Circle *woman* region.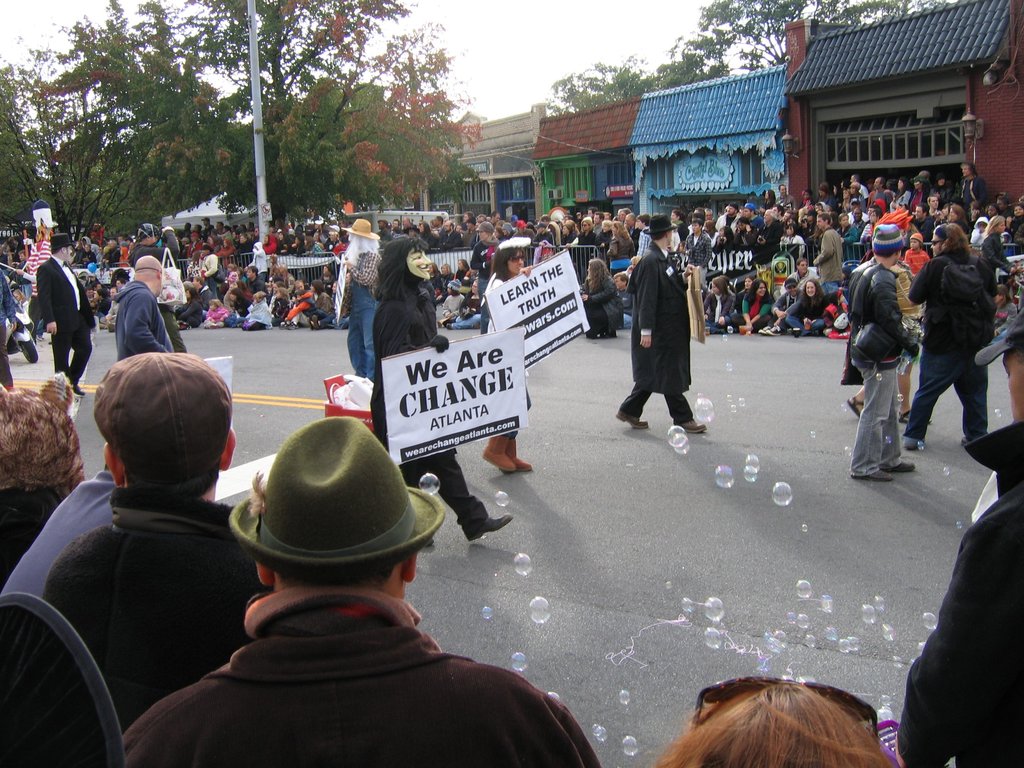
Region: locate(979, 214, 1022, 275).
